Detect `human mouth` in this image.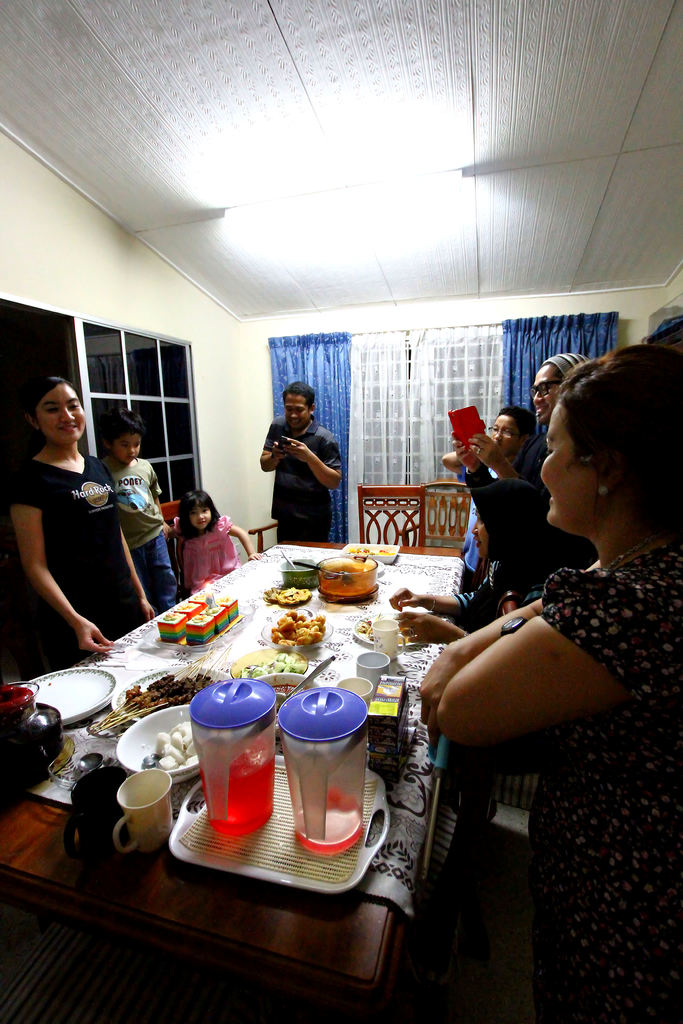
Detection: 545:494:554:504.
